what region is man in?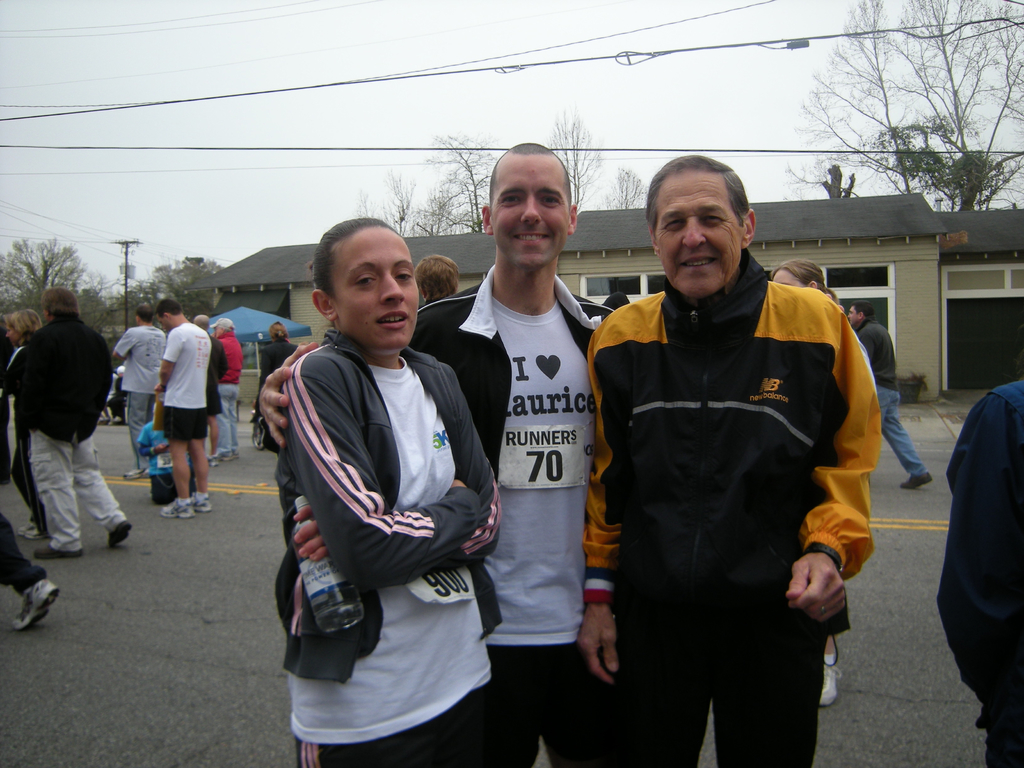
[left=416, top=262, right=463, bottom=303].
